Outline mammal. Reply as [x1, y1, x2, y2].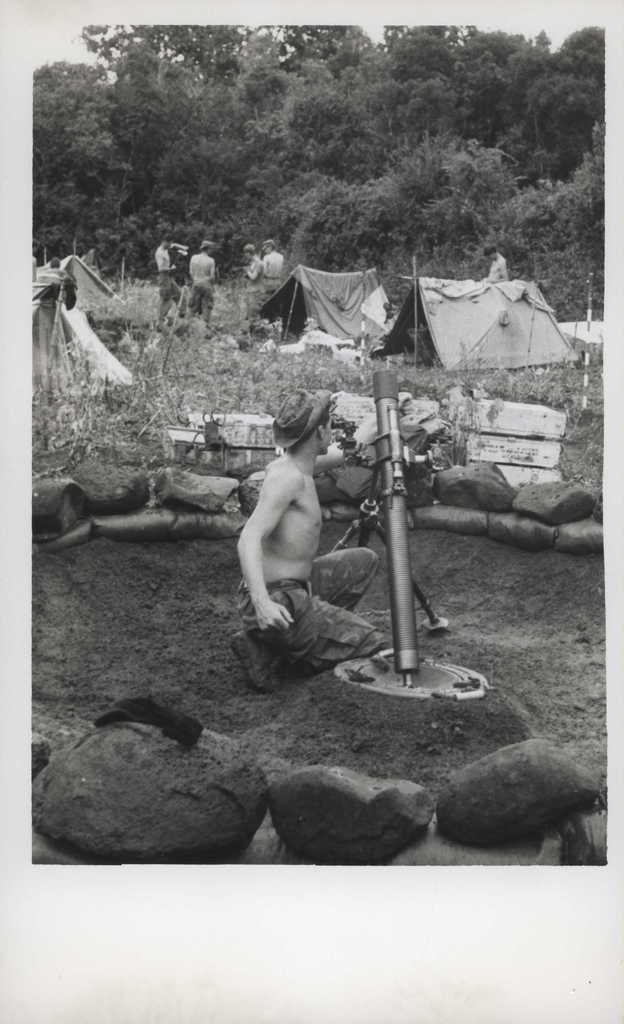
[481, 244, 509, 285].
